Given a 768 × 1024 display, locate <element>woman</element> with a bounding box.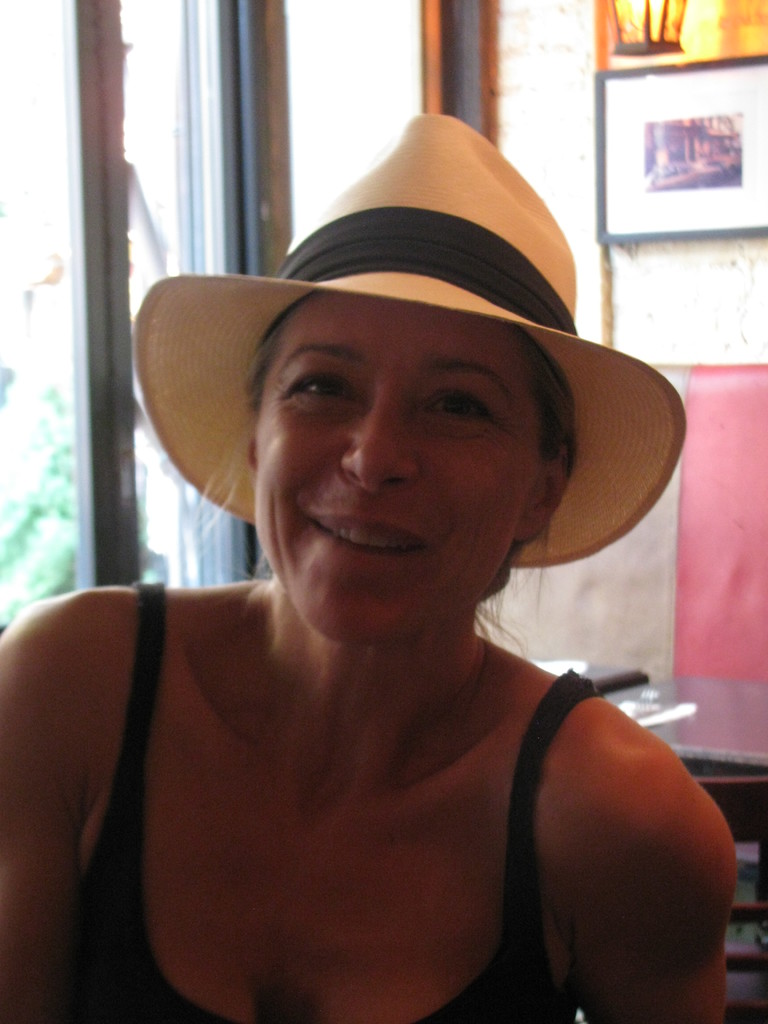
Located: [33,154,707,1023].
